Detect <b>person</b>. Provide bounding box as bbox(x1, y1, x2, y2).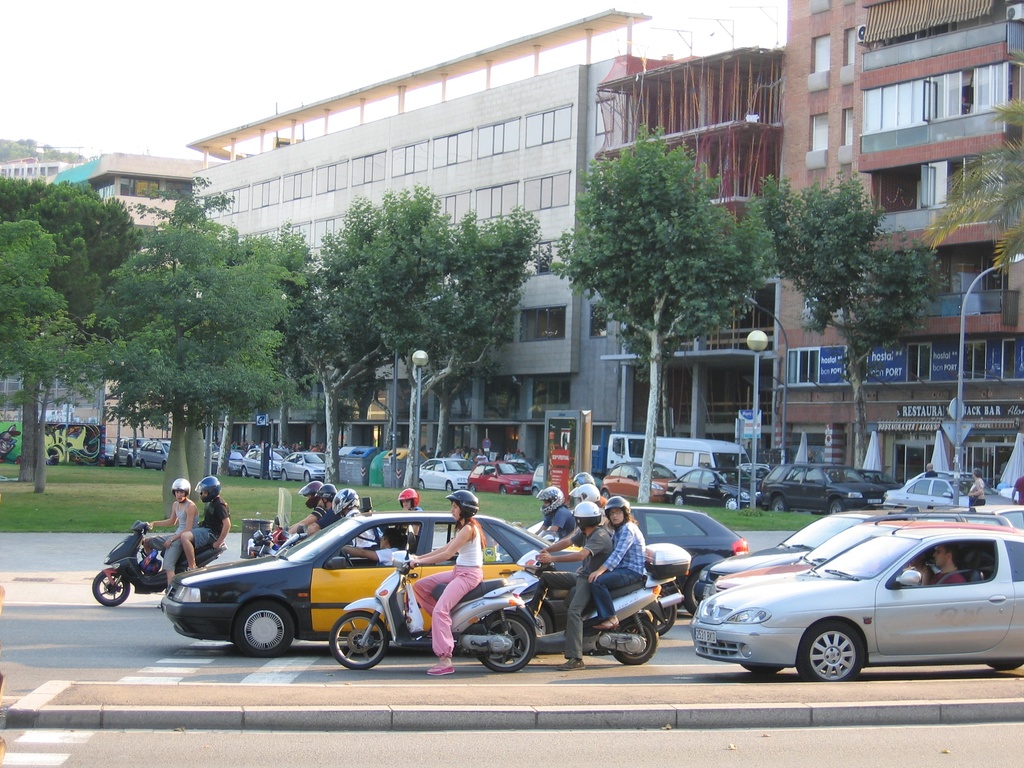
bbox(413, 488, 484, 673).
